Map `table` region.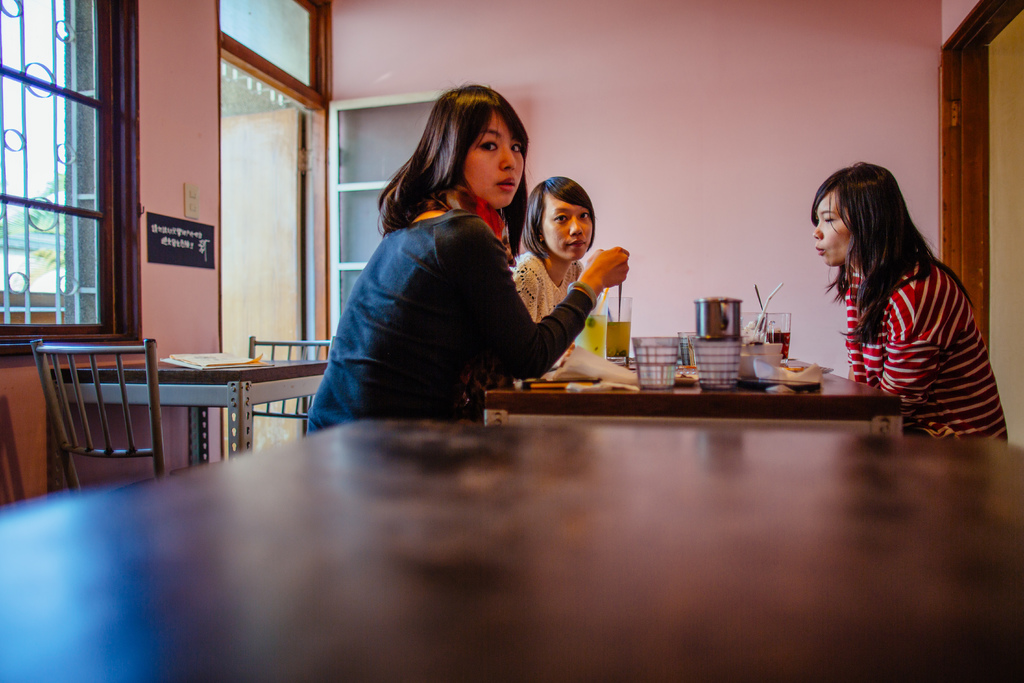
Mapped to select_region(40, 358, 332, 501).
